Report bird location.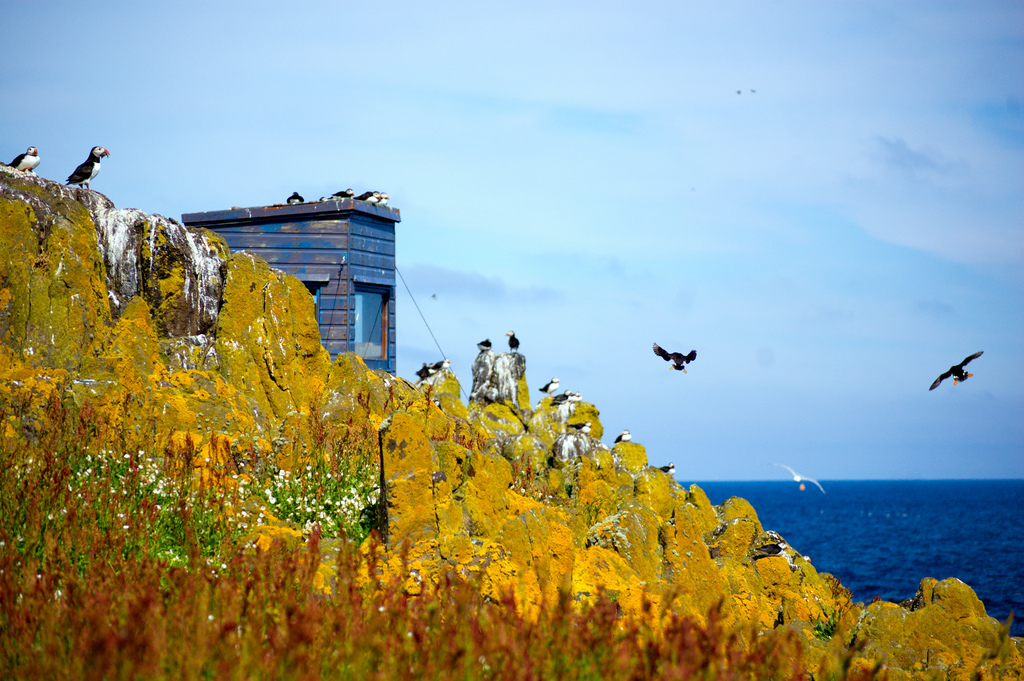
Report: {"x1": 322, "y1": 192, "x2": 332, "y2": 200}.
